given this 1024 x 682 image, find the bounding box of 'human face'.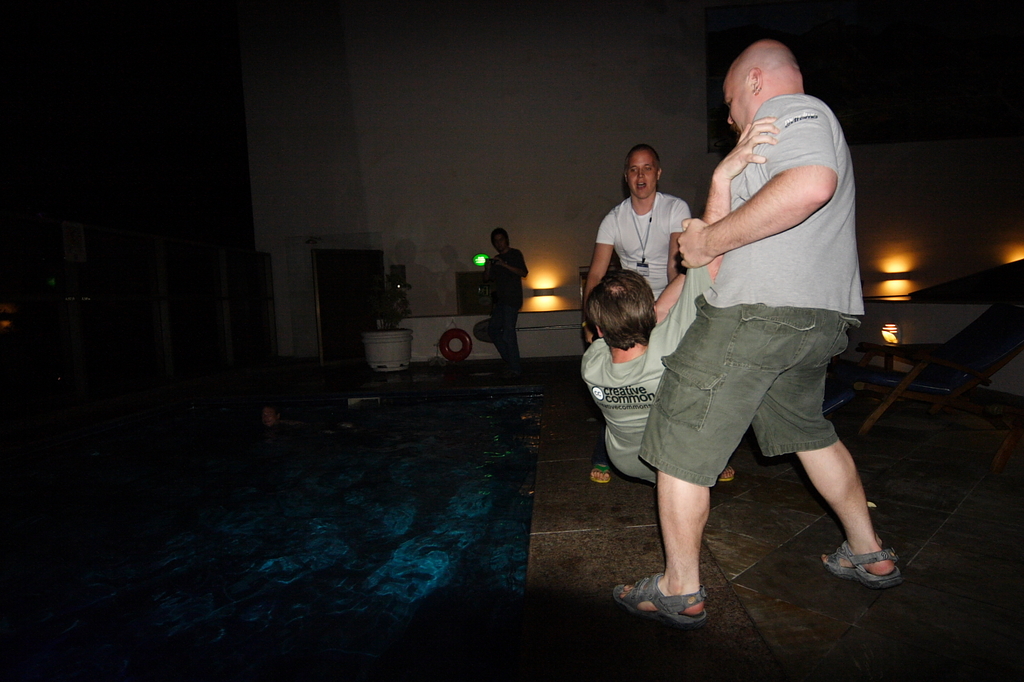
left=730, top=67, right=749, bottom=134.
